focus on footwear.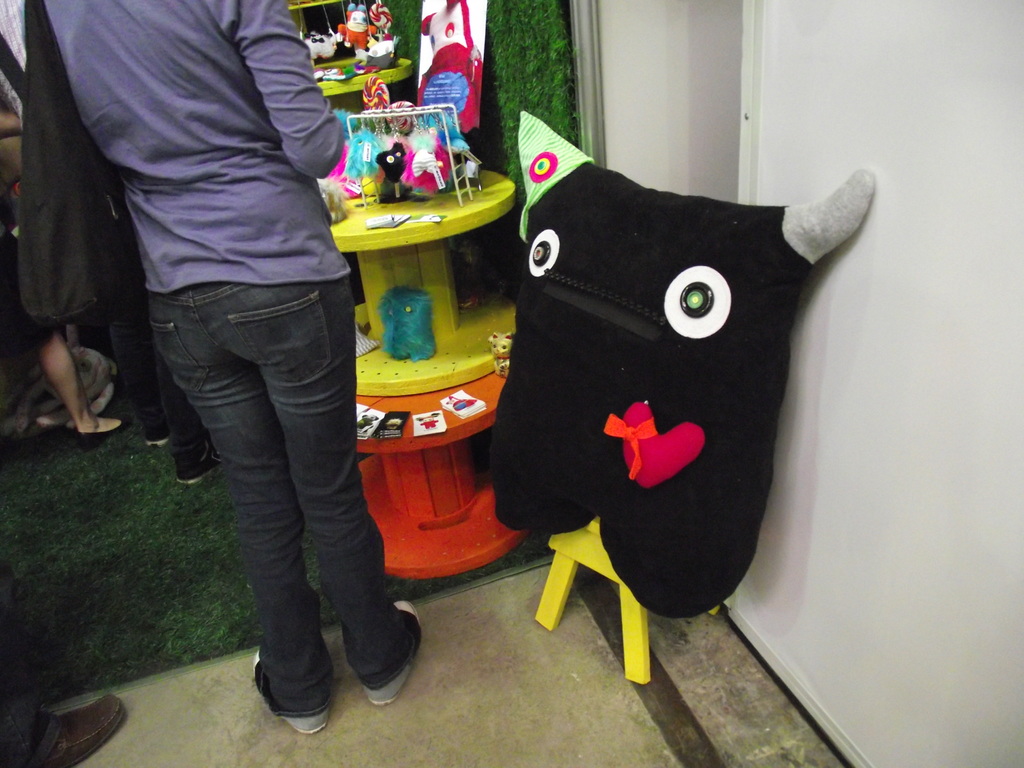
Focused at [168,442,232,490].
